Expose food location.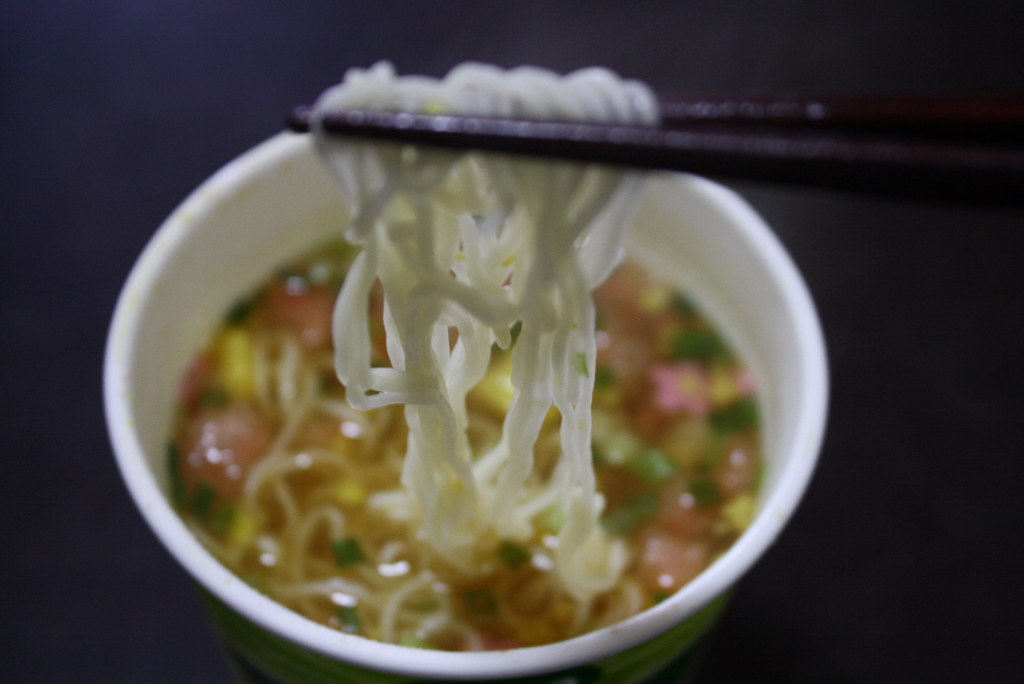
Exposed at (left=135, top=99, right=829, bottom=640).
